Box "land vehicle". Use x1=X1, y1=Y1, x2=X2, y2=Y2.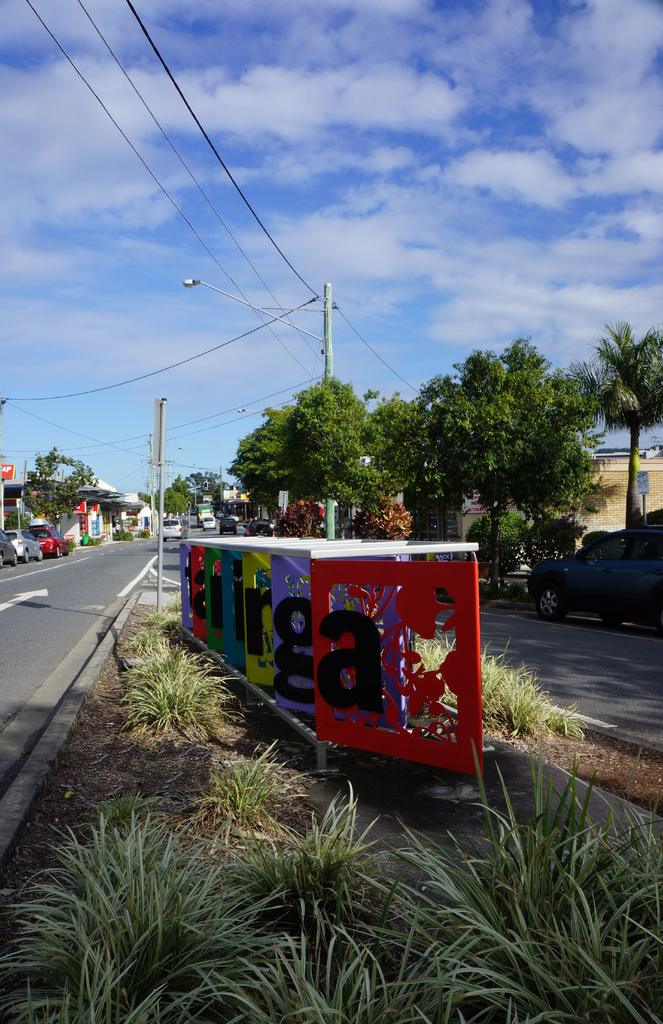
x1=0, y1=529, x2=18, y2=571.
